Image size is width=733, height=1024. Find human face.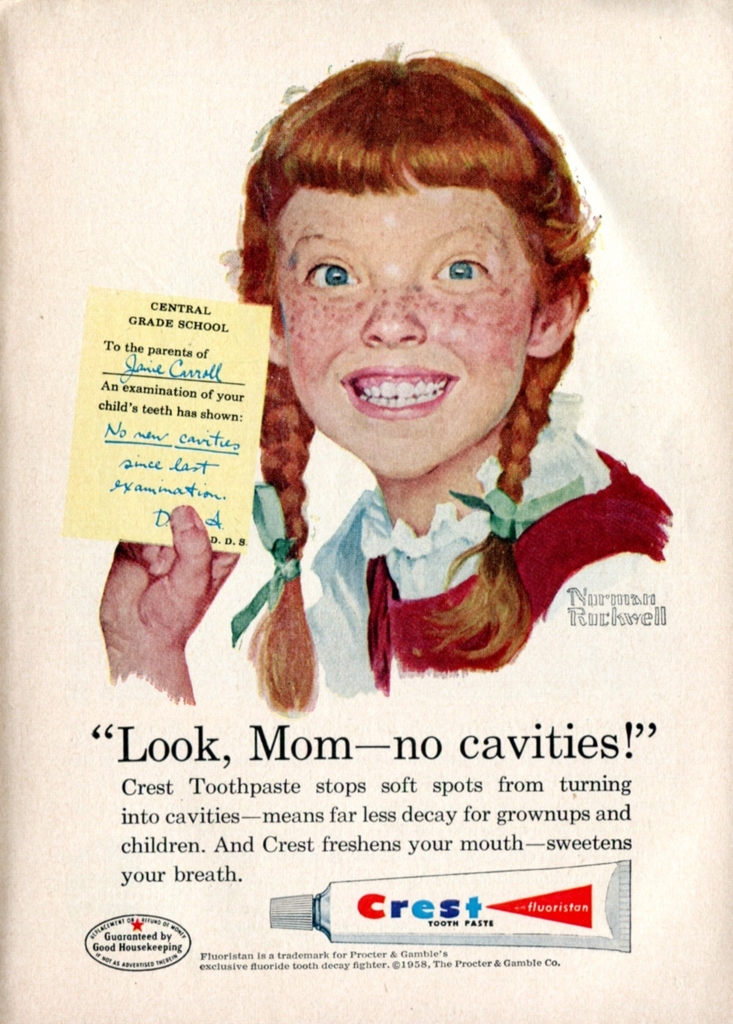
rect(286, 172, 535, 480).
